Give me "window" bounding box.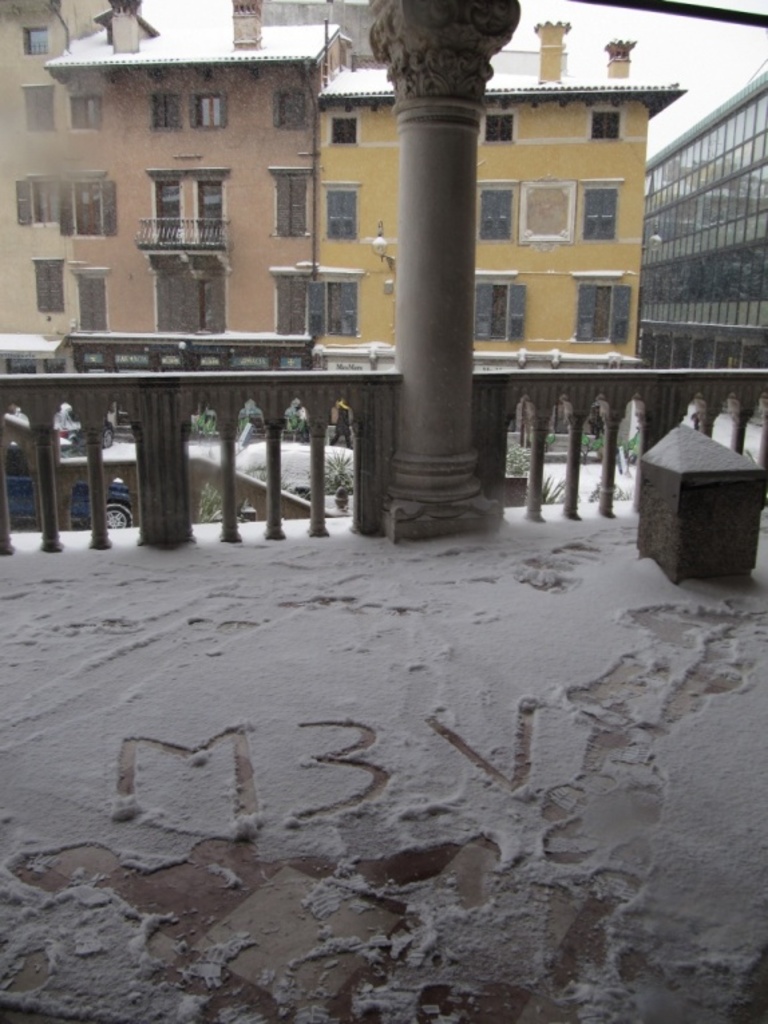
locate(23, 82, 55, 129).
